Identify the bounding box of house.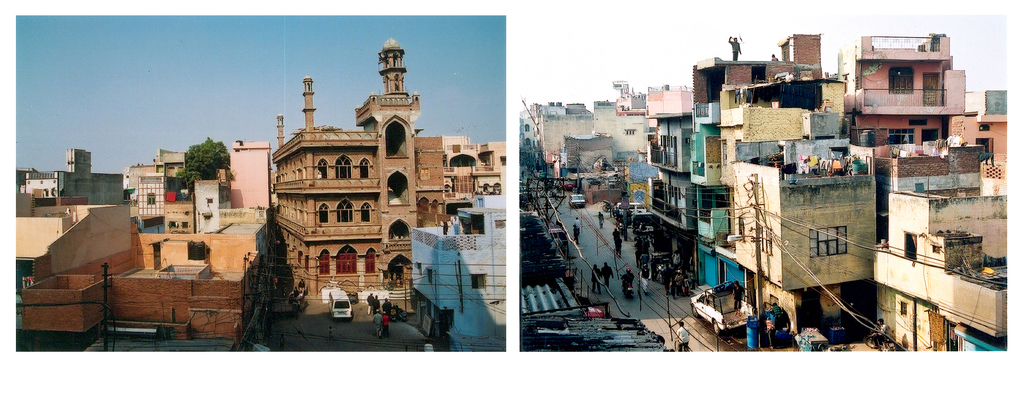
[219, 134, 271, 210].
